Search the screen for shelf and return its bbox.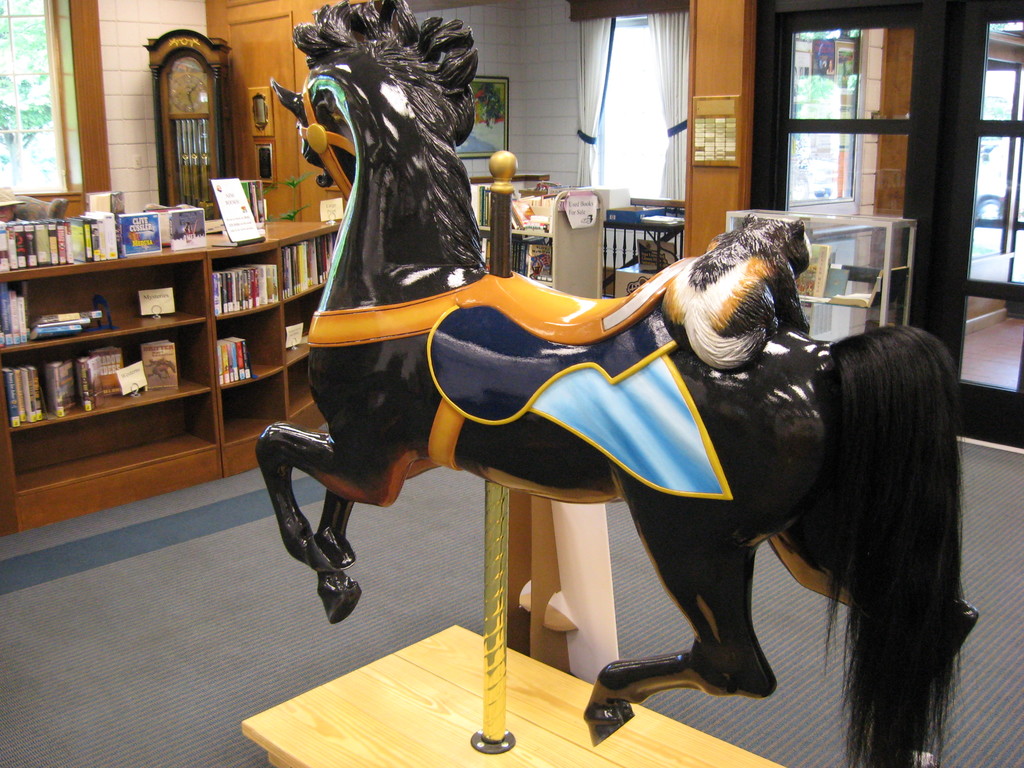
Found: bbox=[216, 365, 287, 449].
